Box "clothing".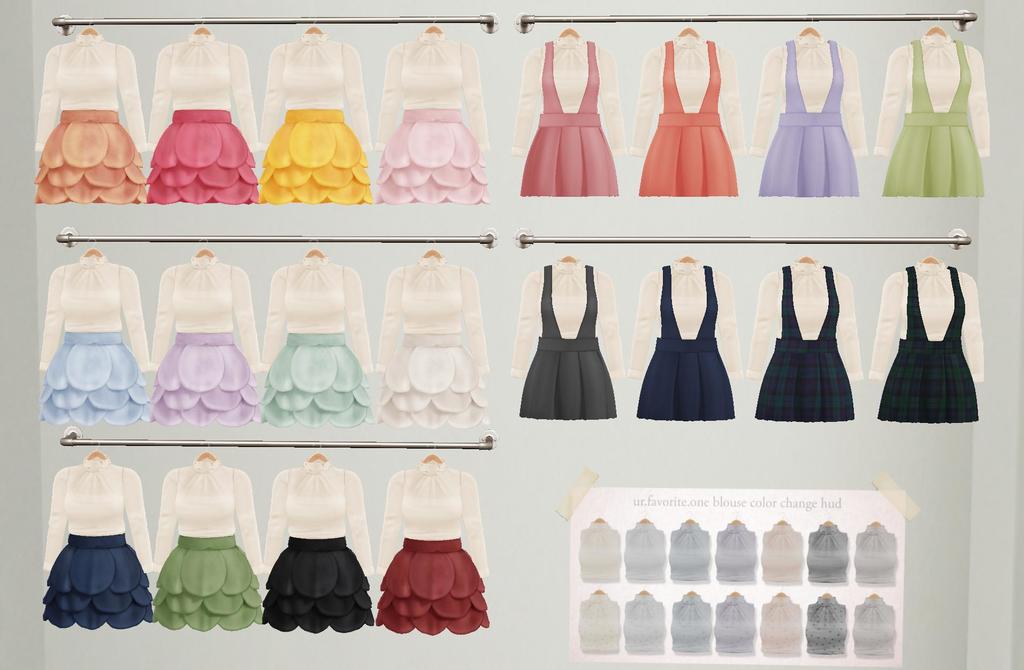
bbox(261, 35, 376, 203).
